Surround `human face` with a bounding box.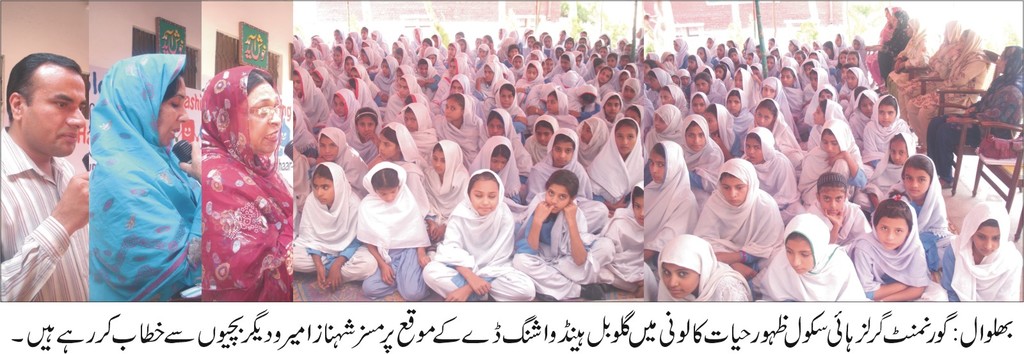
crop(535, 125, 552, 143).
